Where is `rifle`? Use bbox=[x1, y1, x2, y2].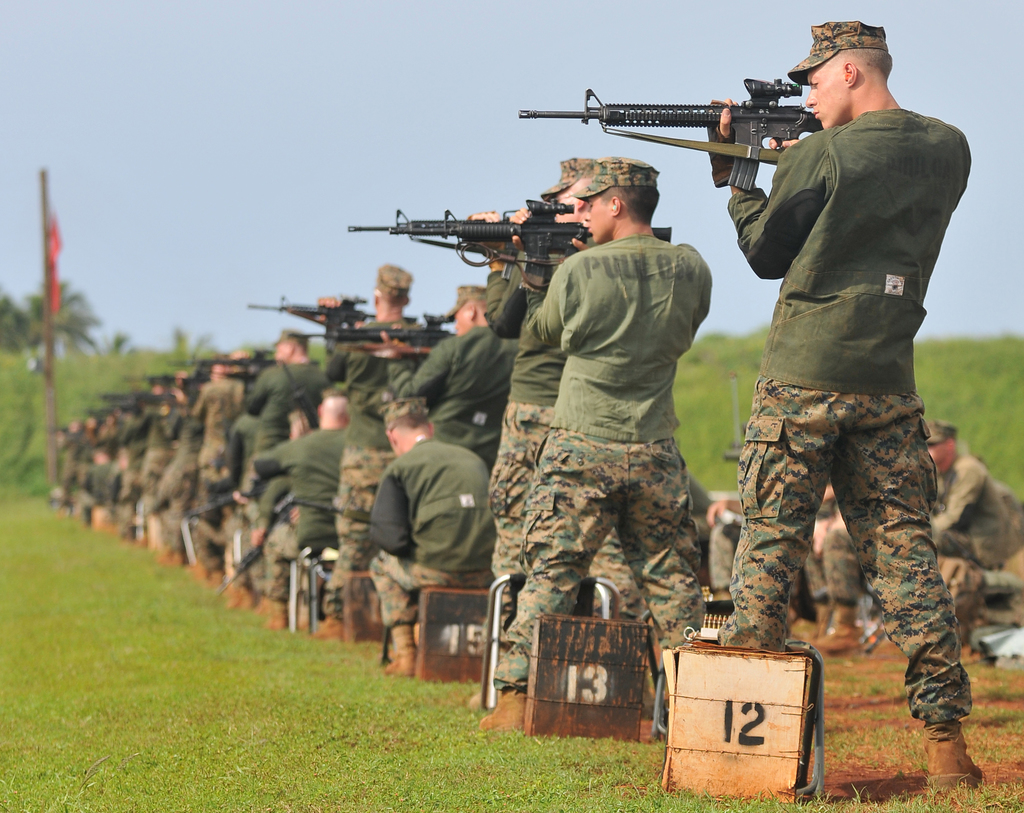
bbox=[285, 306, 467, 359].
